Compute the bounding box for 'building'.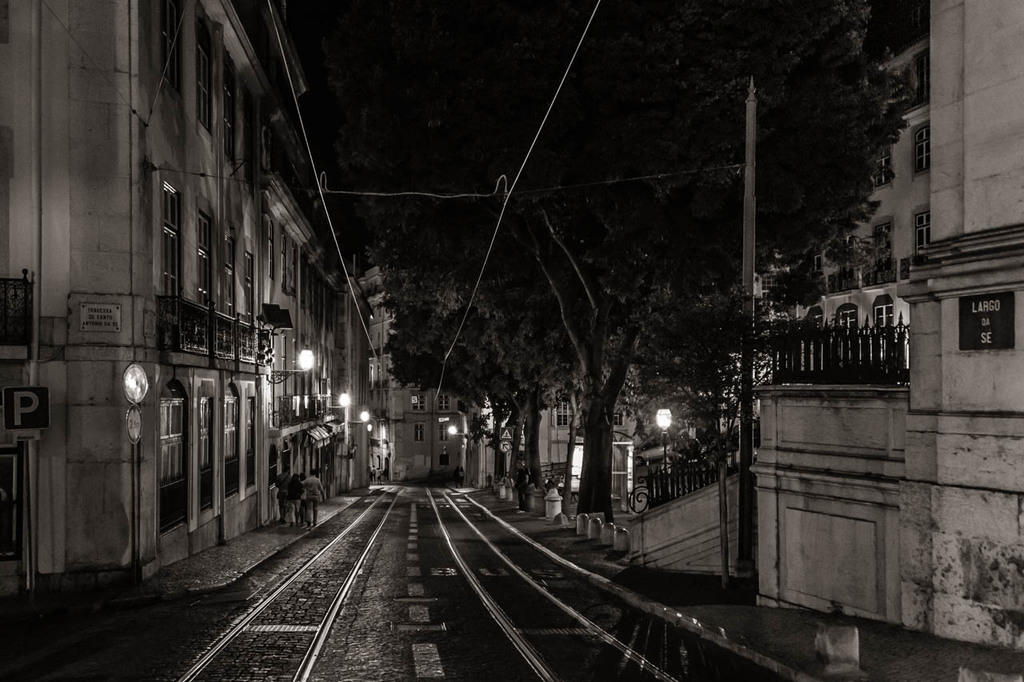
box(619, 0, 1023, 648).
